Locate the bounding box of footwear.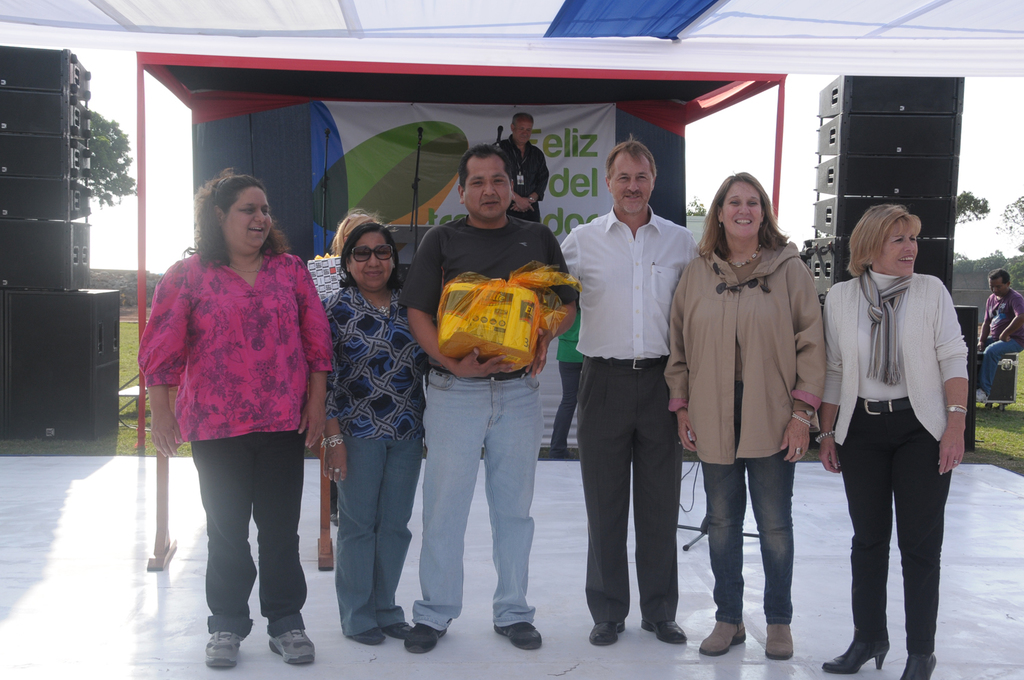
Bounding box: [x1=698, y1=620, x2=747, y2=657].
